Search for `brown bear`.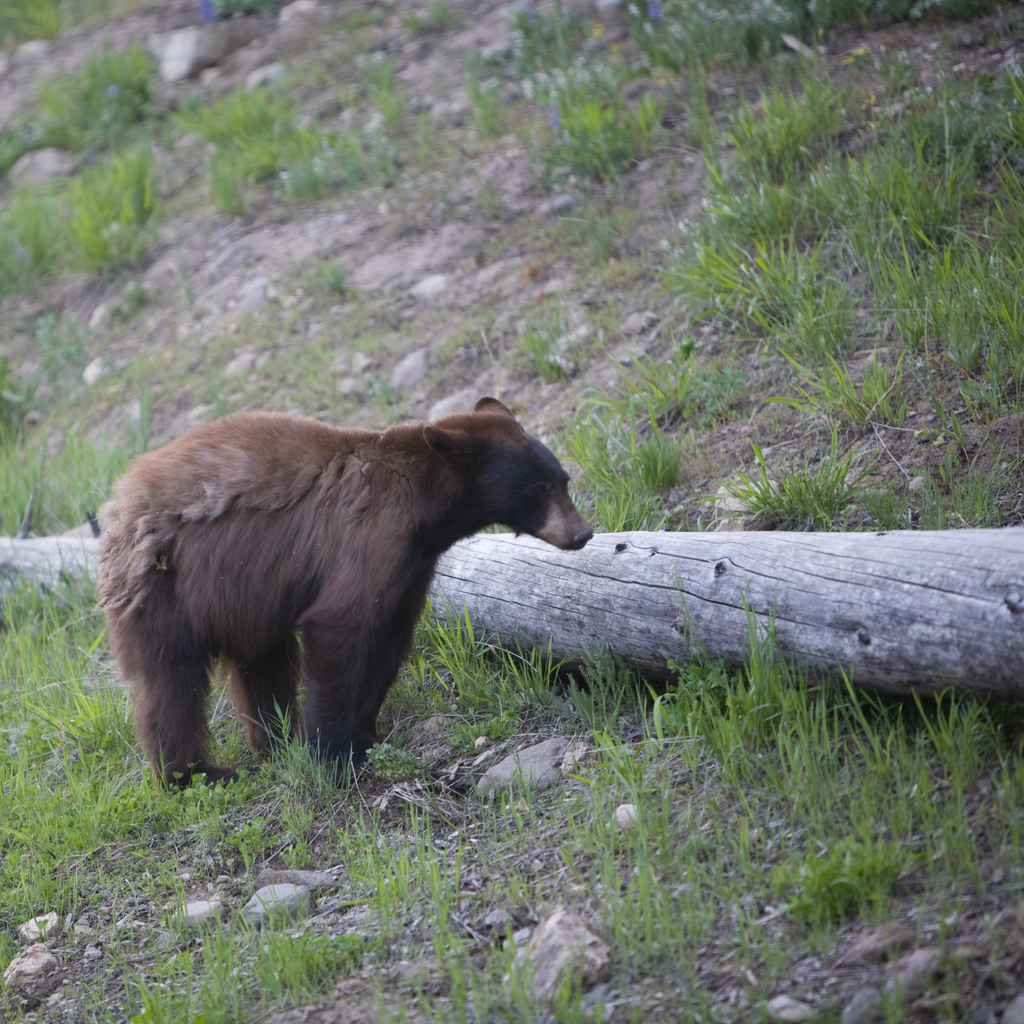
Found at (x1=93, y1=392, x2=595, y2=795).
